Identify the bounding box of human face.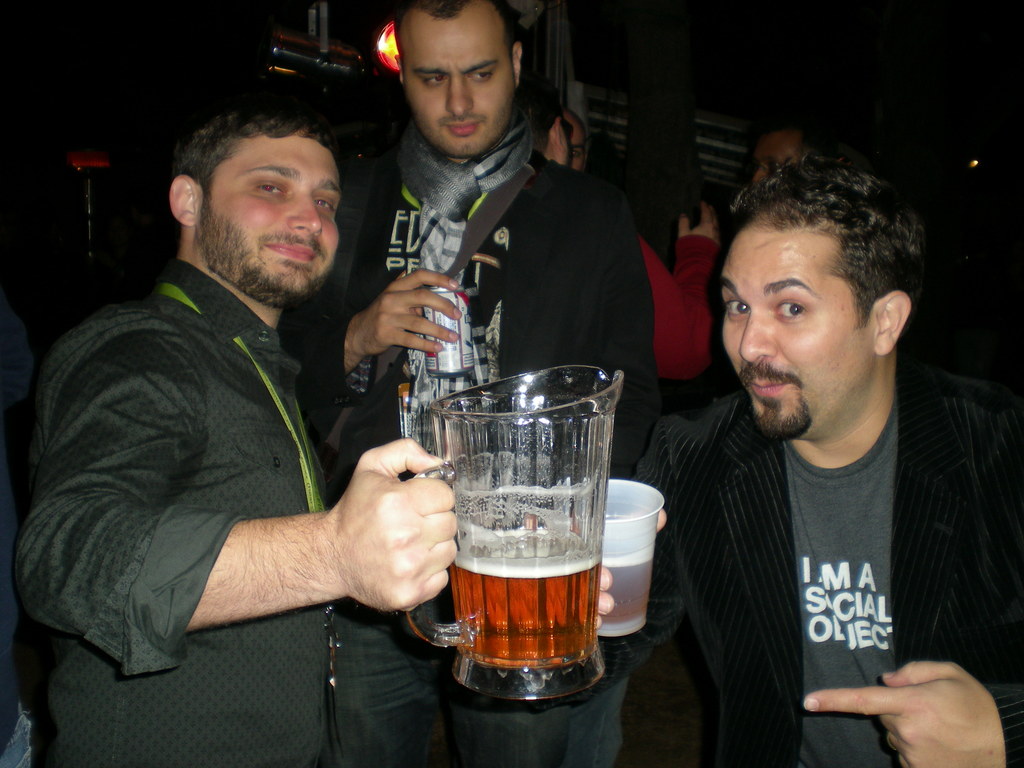
<bbox>751, 136, 801, 186</bbox>.
